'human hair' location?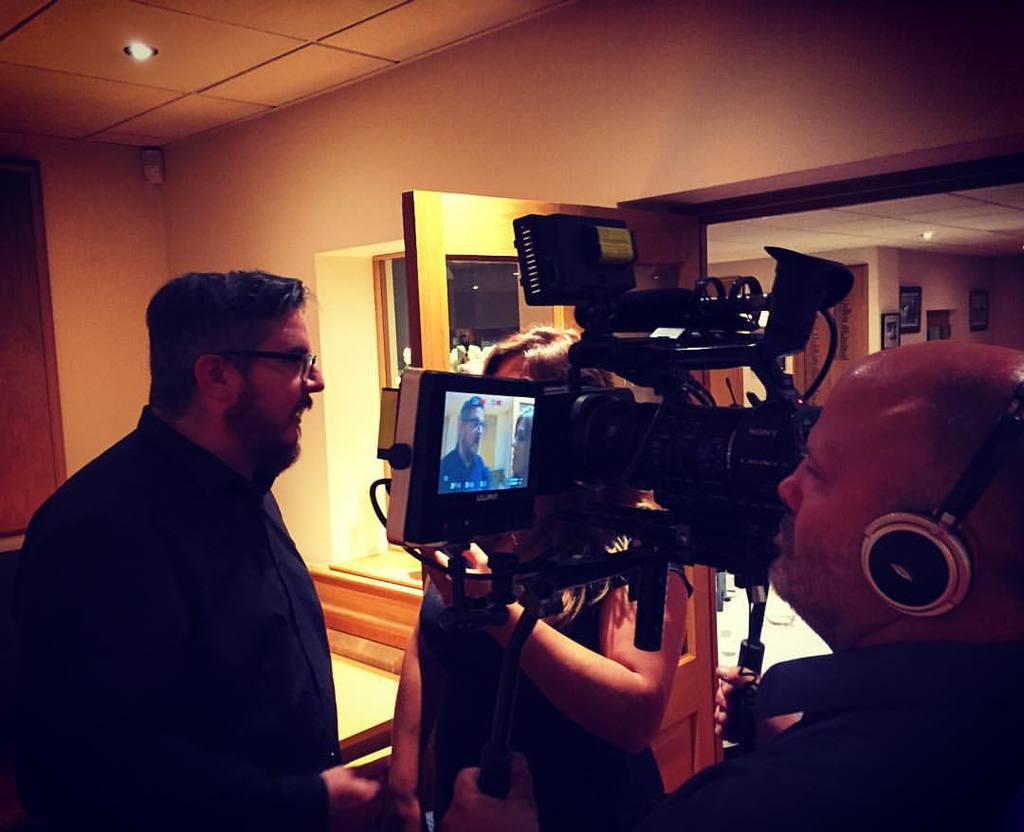
detection(138, 277, 310, 447)
